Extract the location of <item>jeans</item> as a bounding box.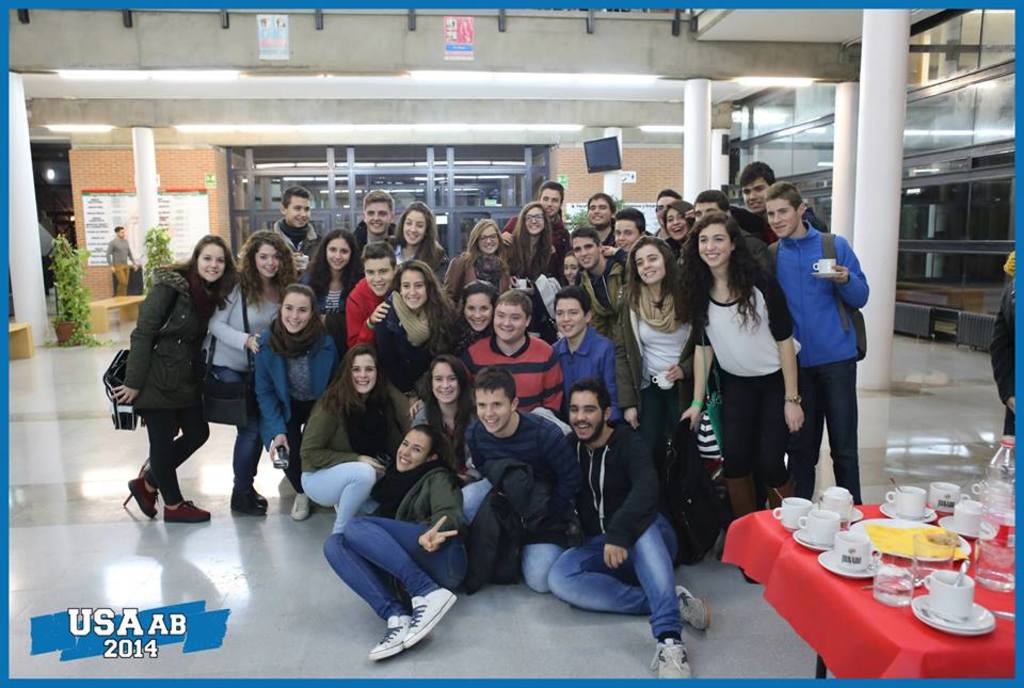
crop(320, 513, 469, 622).
